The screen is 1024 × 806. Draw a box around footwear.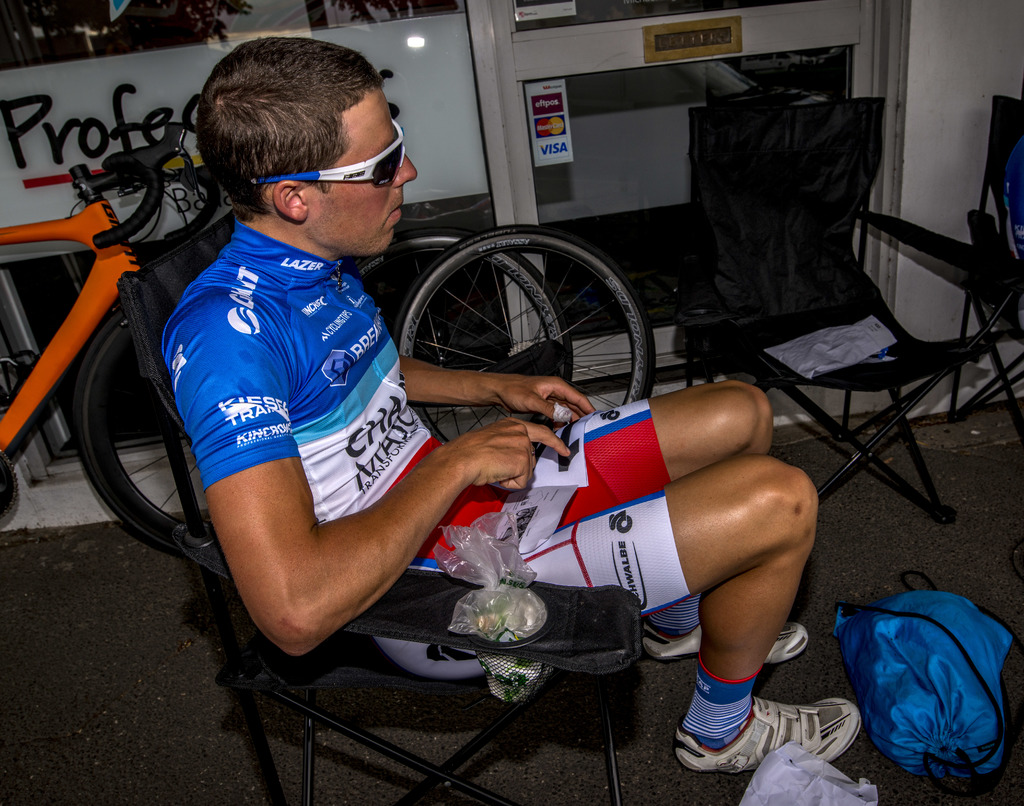
region(641, 619, 810, 675).
